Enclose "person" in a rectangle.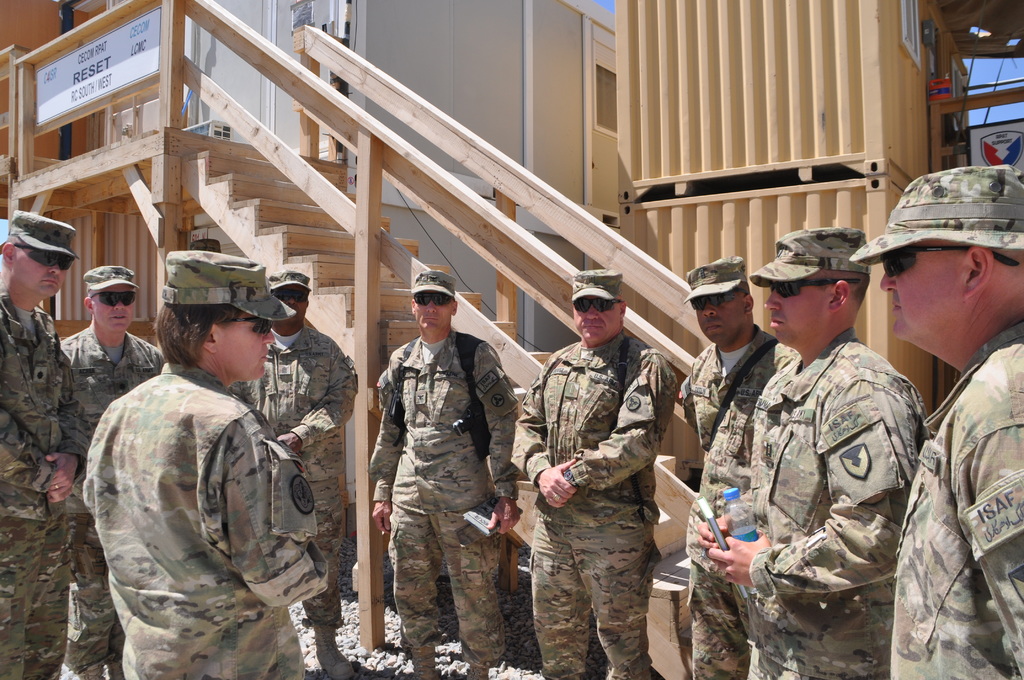
{"left": 692, "top": 223, "right": 932, "bottom": 679}.
